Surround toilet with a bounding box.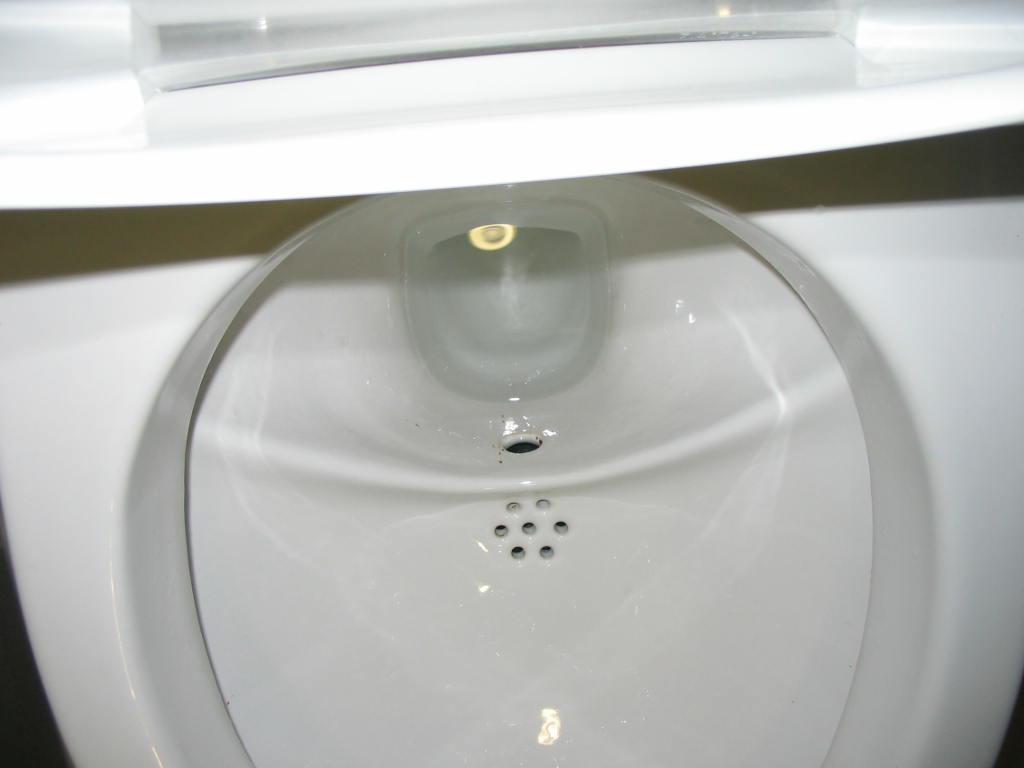
<region>0, 0, 1023, 767</region>.
